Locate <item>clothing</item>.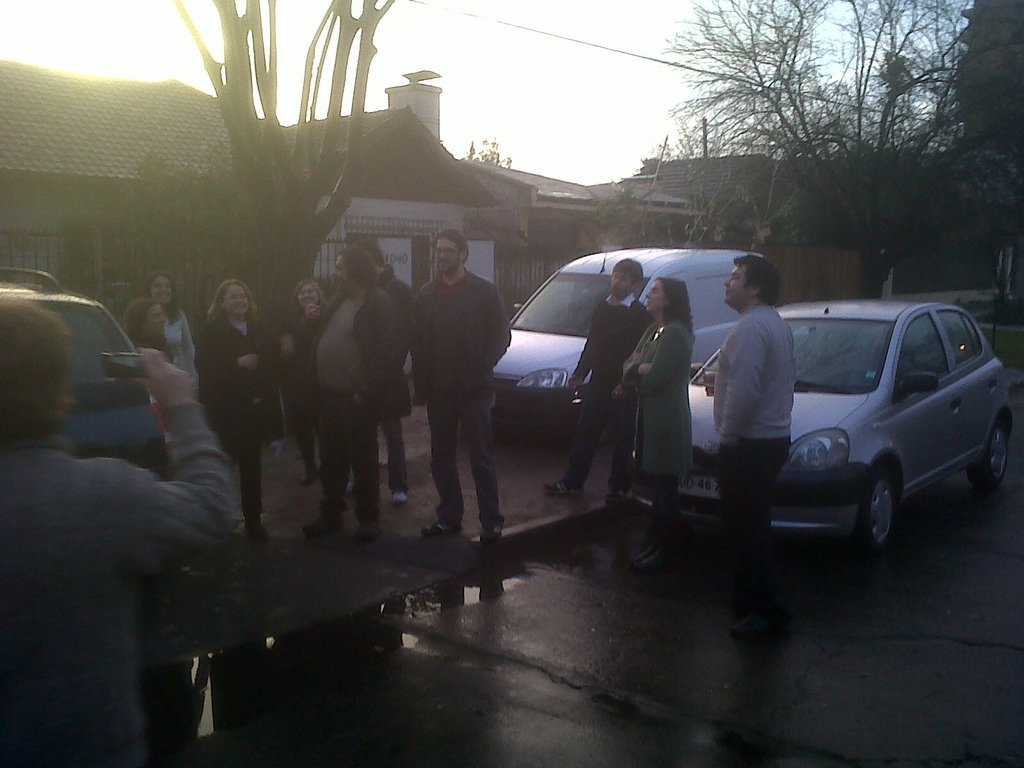
Bounding box: locate(622, 316, 691, 540).
